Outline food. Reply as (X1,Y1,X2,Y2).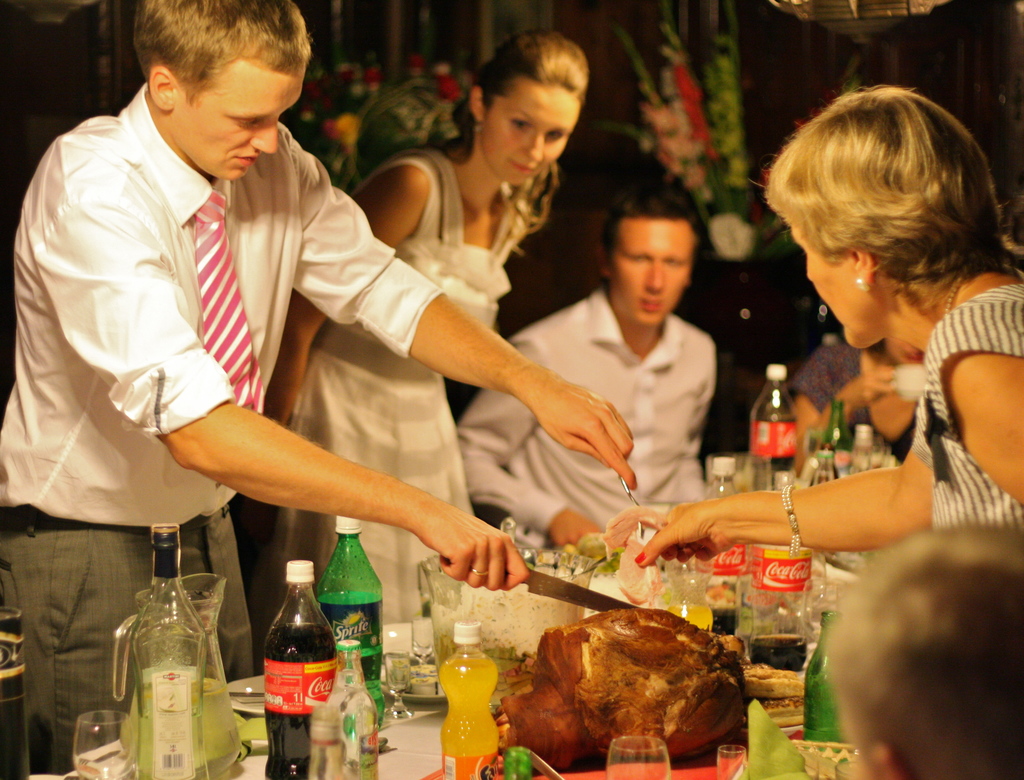
(493,607,740,771).
